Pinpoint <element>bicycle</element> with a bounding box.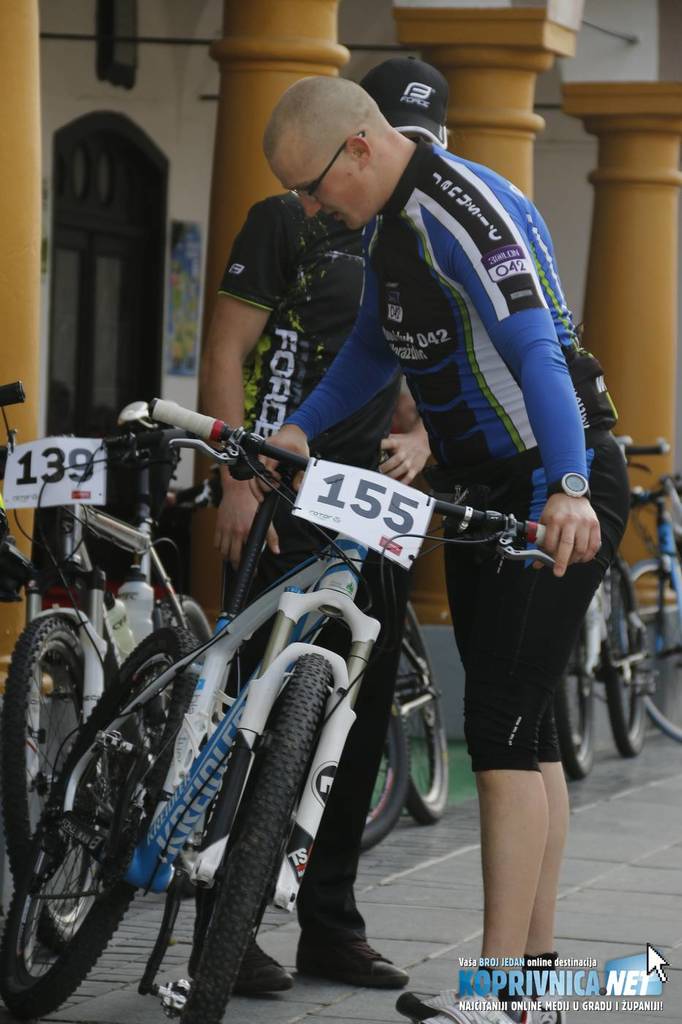
crop(359, 592, 450, 858).
